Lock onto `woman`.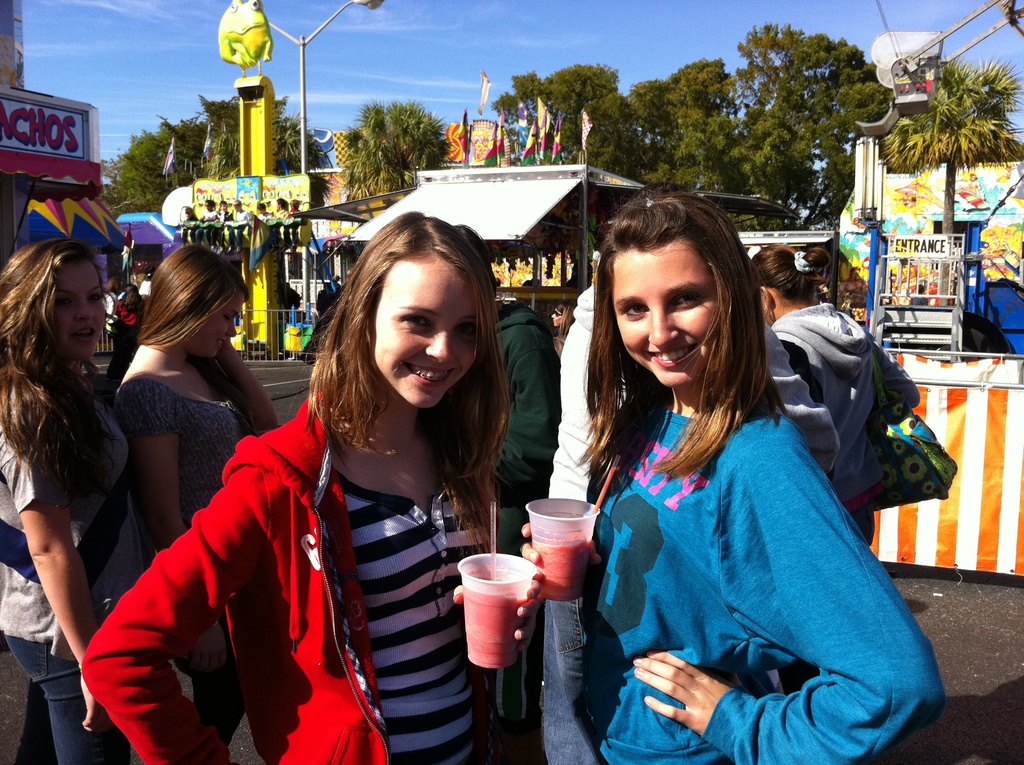
Locked: 747,237,928,539.
